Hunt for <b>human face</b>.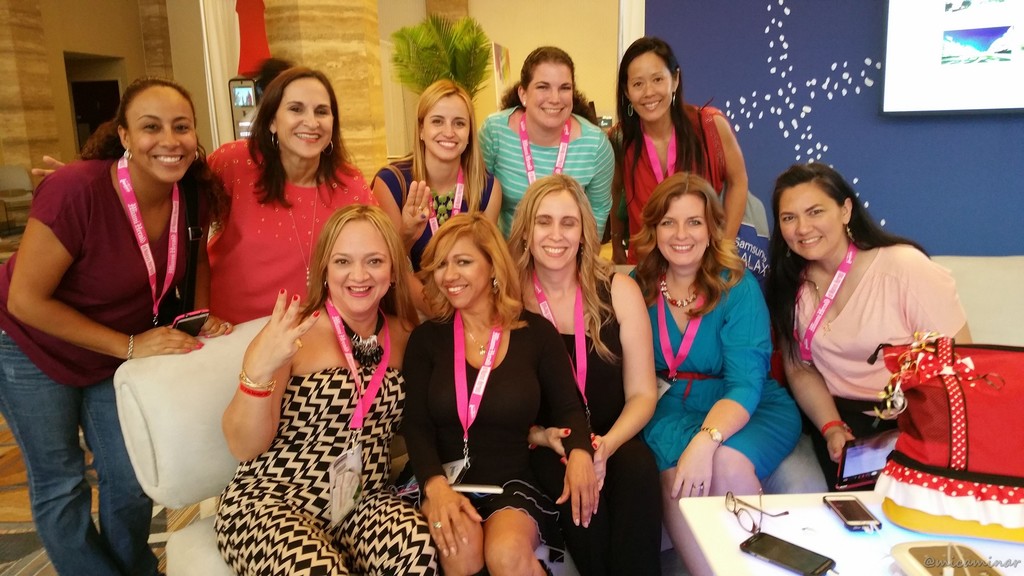
Hunted down at 783:184:843:263.
